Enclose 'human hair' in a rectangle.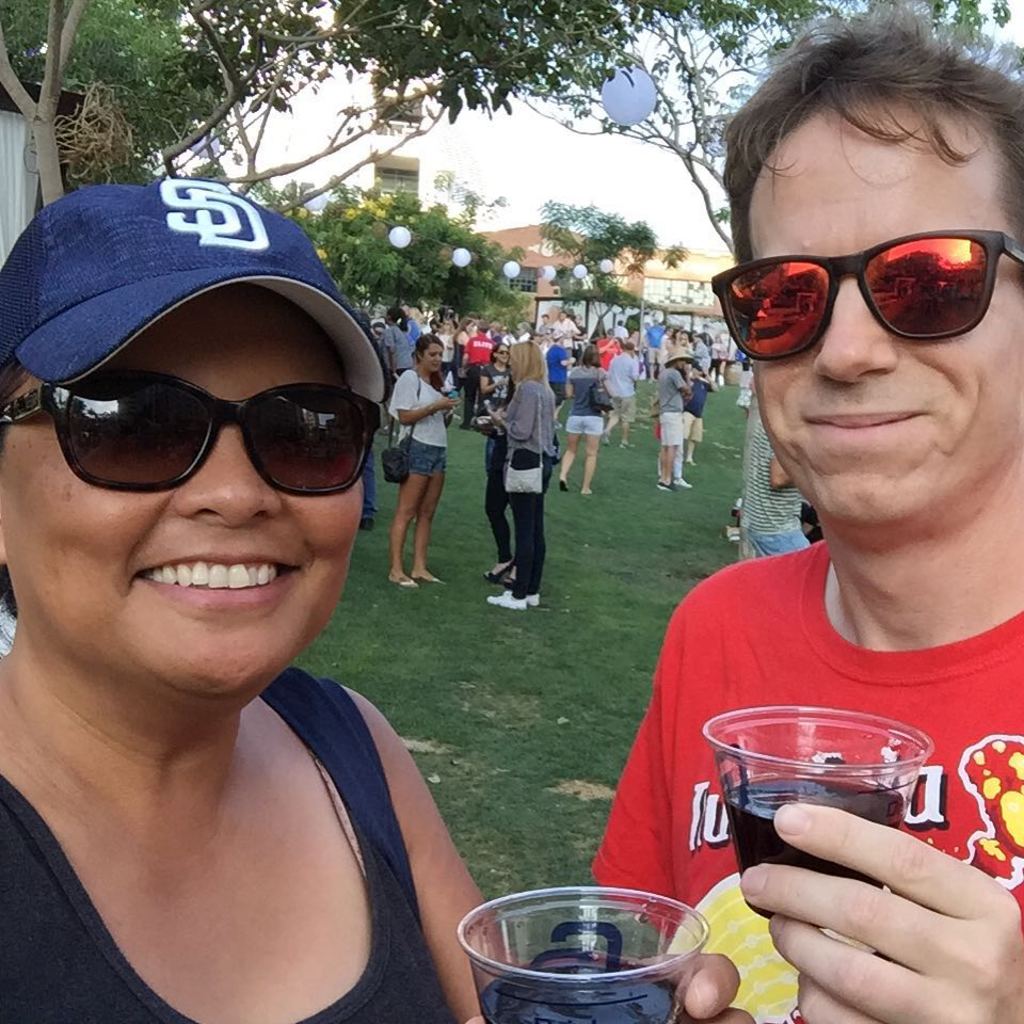
detection(734, 16, 1014, 271).
